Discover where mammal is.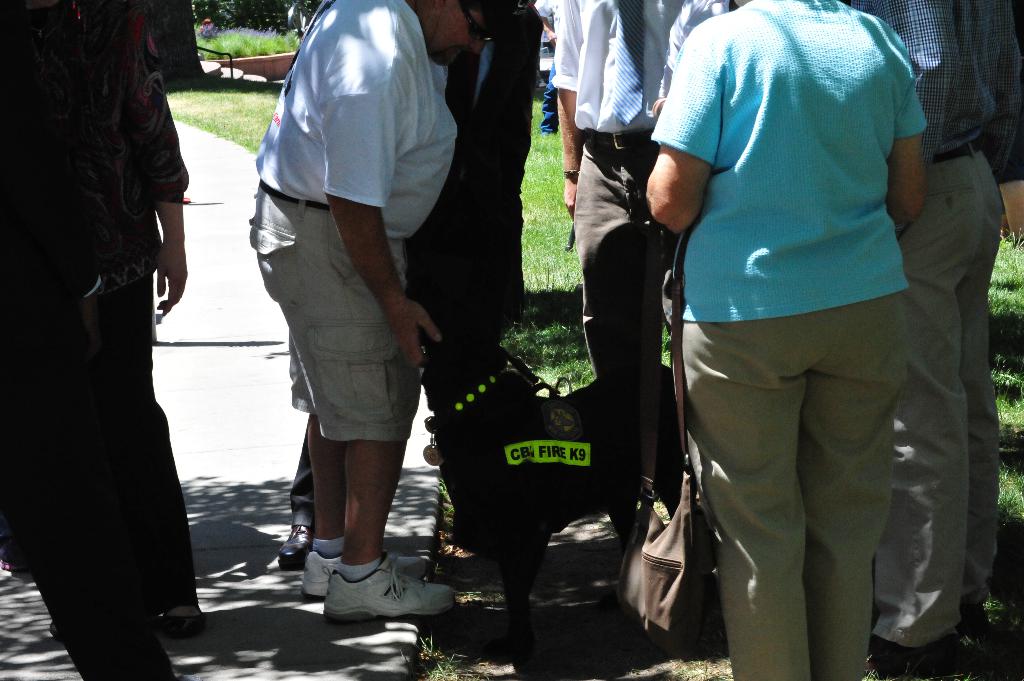
Discovered at select_region(536, 0, 566, 134).
